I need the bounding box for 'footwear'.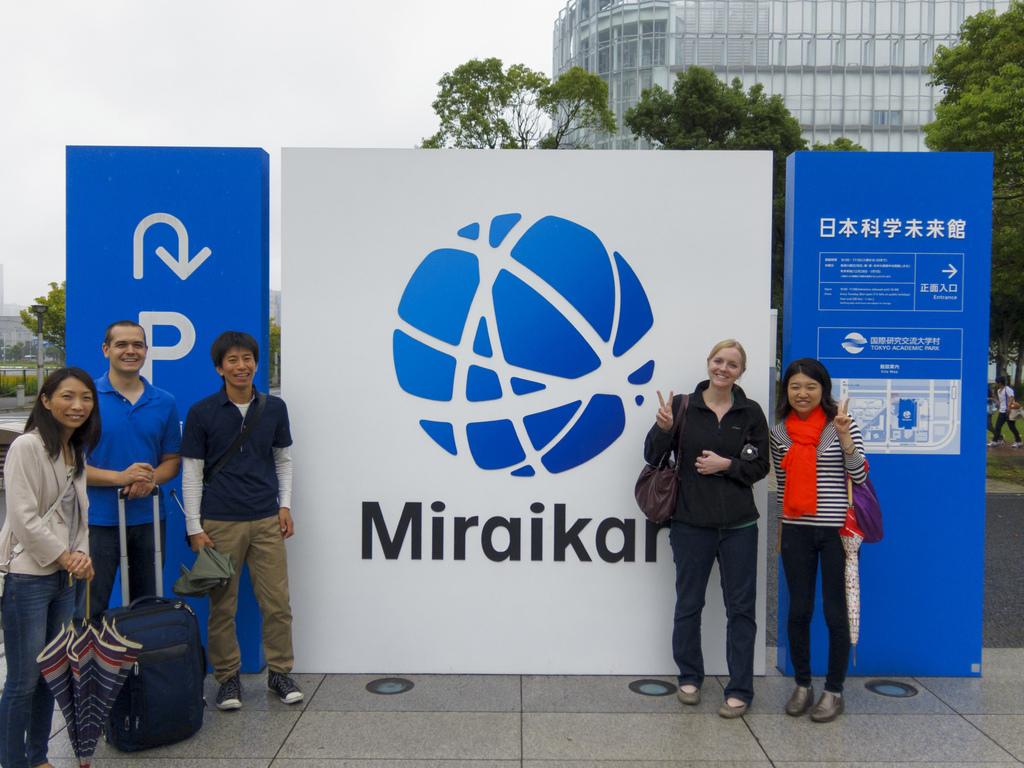
Here it is: (987,441,1003,447).
